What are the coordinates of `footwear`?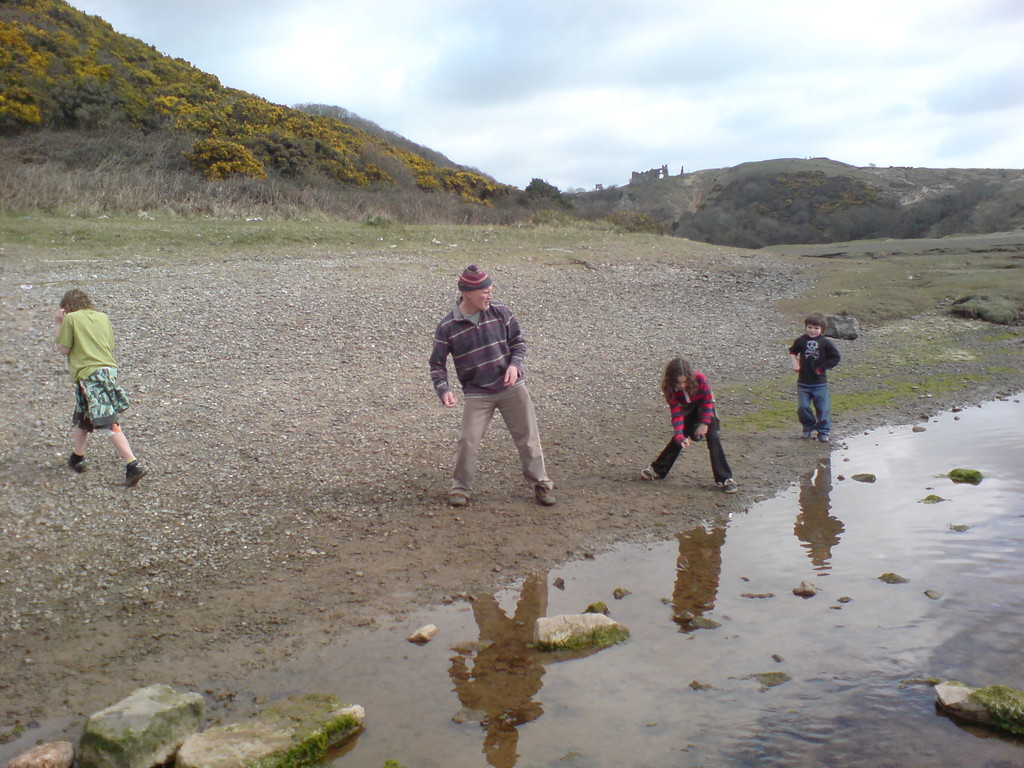
67/459/83/470.
